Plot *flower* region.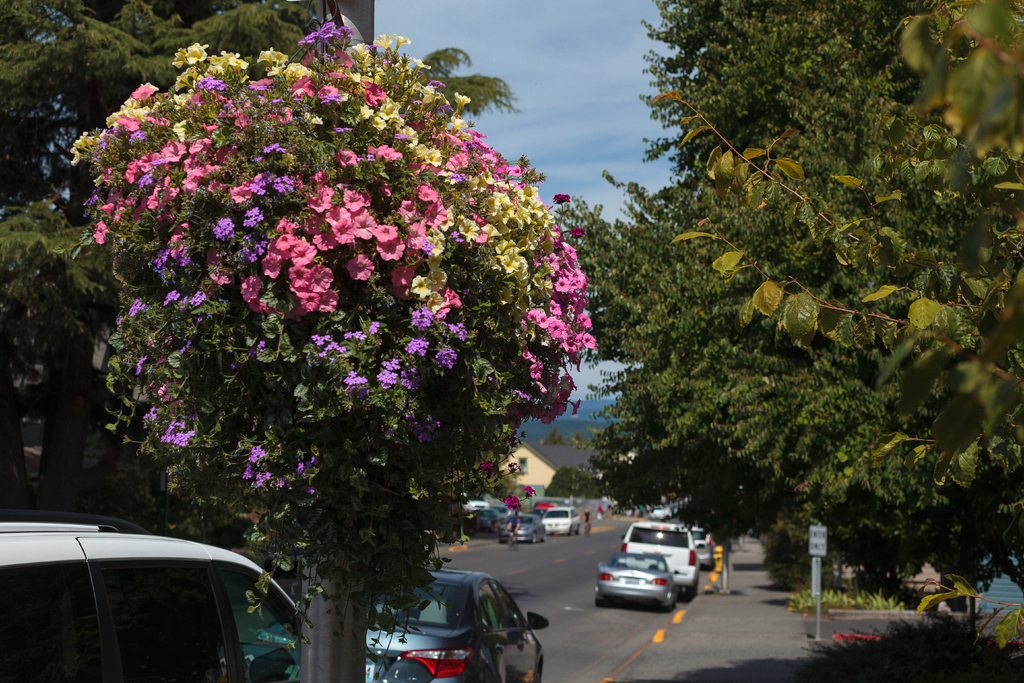
Plotted at left=344, top=252, right=374, bottom=278.
